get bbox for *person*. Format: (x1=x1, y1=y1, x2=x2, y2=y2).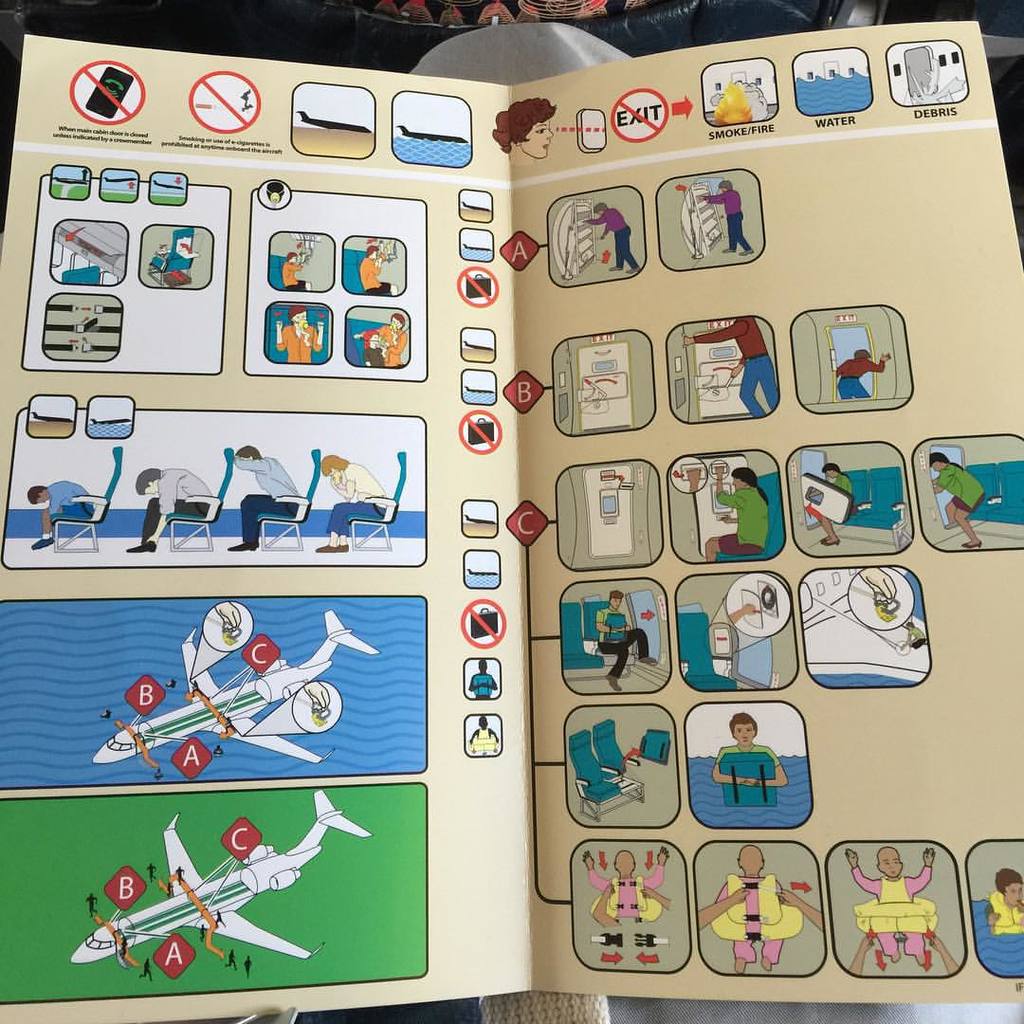
(x1=585, y1=197, x2=639, y2=273).
